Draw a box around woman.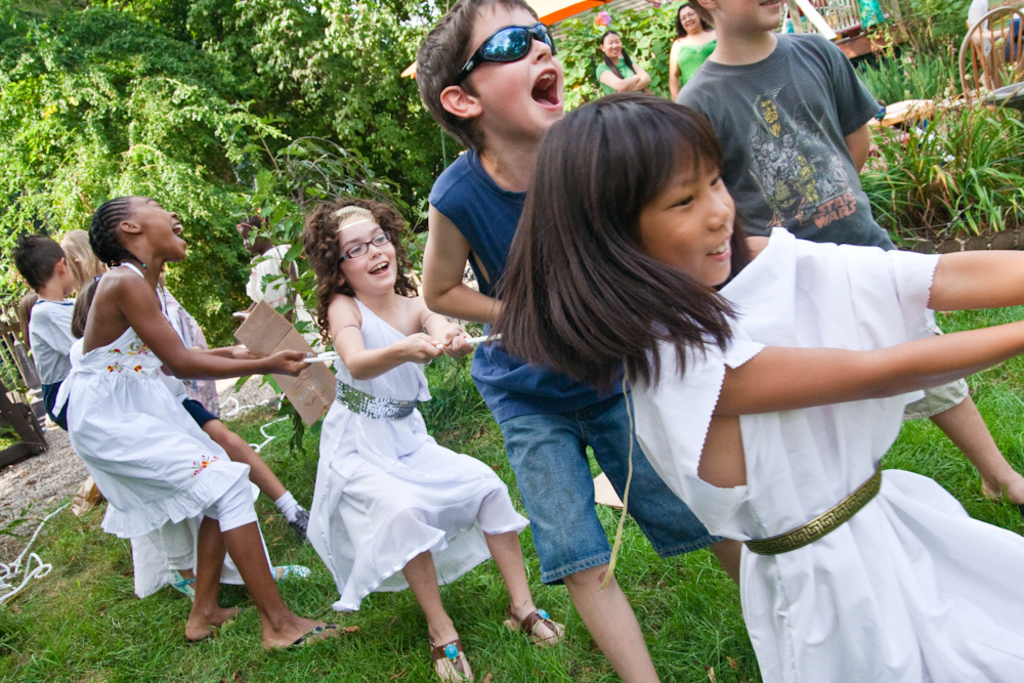
bbox=[598, 22, 670, 109].
